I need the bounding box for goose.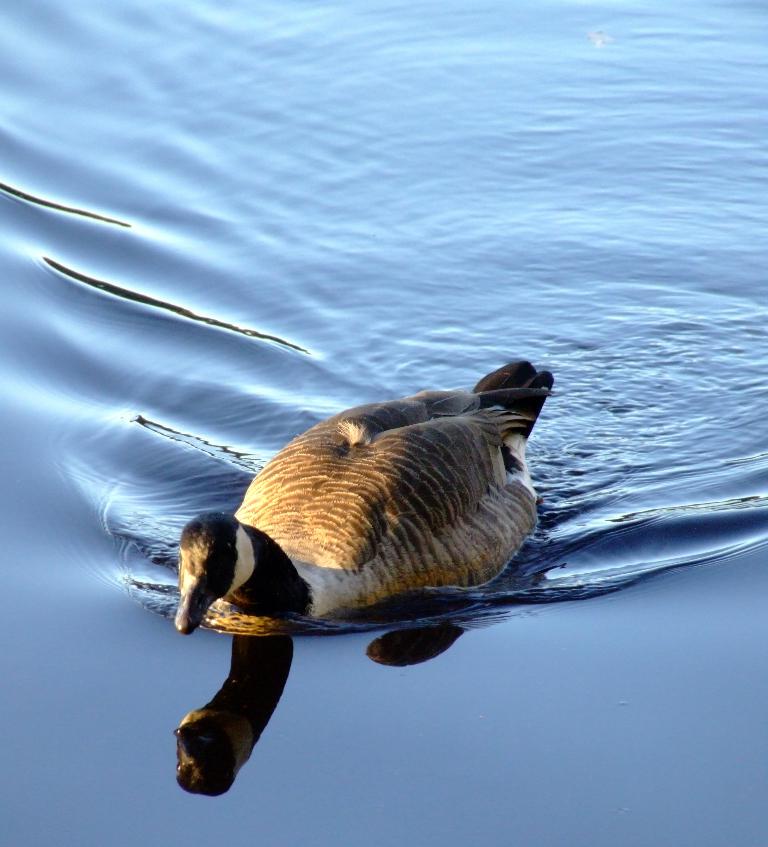
Here it is: box=[178, 353, 557, 636].
